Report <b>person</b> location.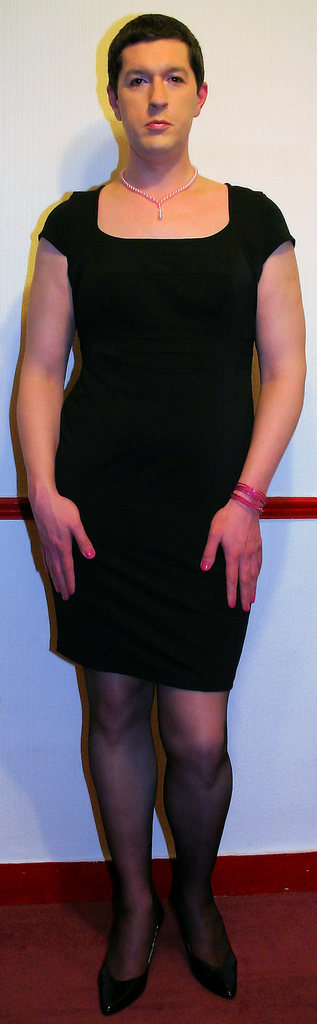
Report: bbox=[0, 0, 311, 802].
